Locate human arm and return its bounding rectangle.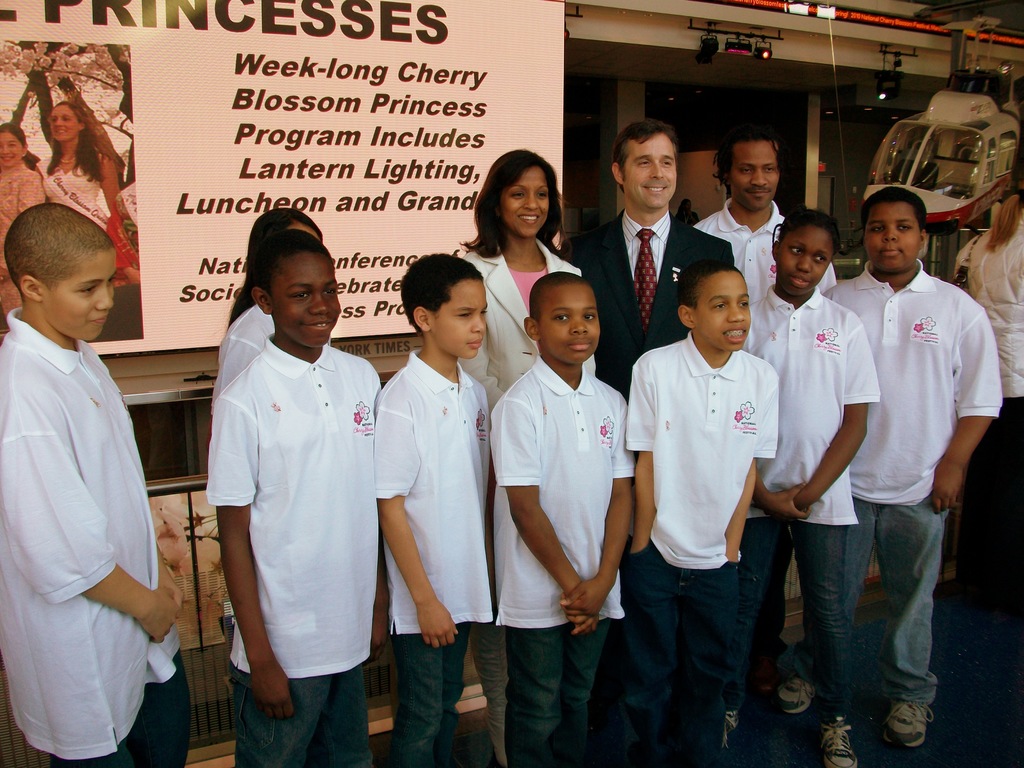
621 357 665 553.
